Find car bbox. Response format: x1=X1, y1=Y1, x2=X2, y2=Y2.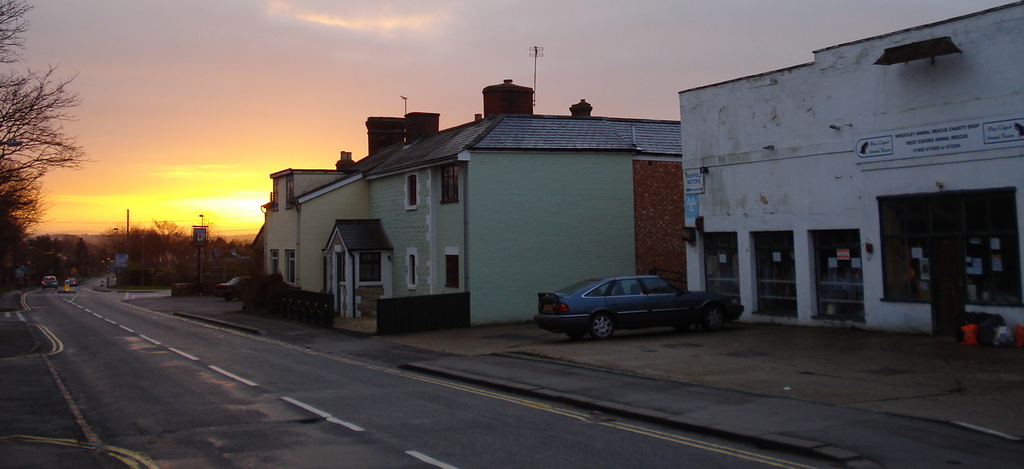
x1=64, y1=276, x2=81, y2=289.
